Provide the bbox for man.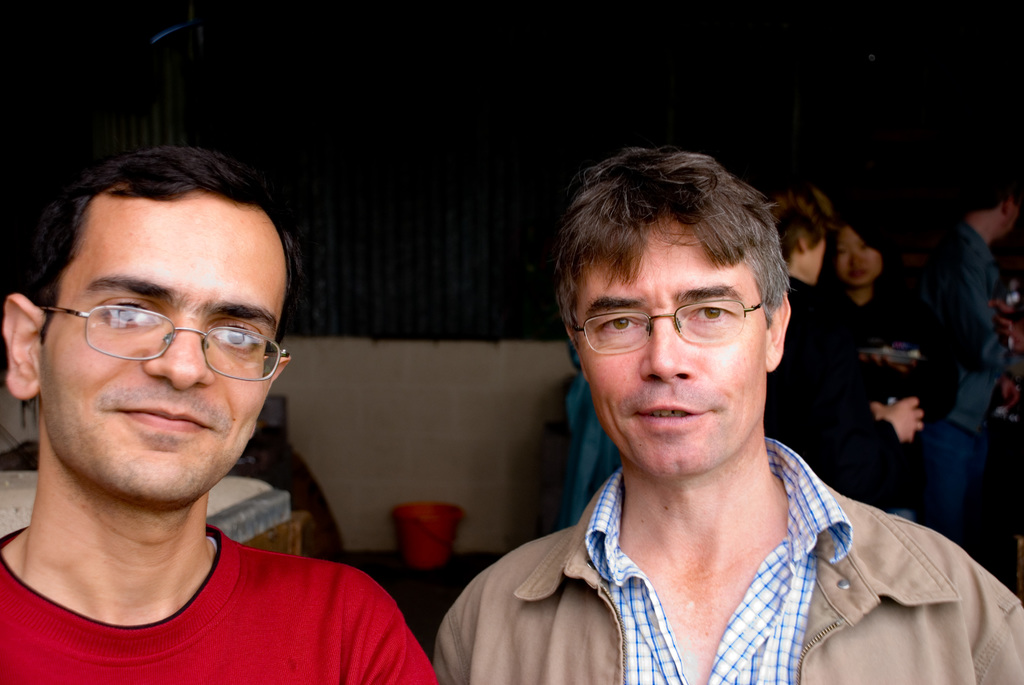
left=452, top=136, right=988, bottom=675.
